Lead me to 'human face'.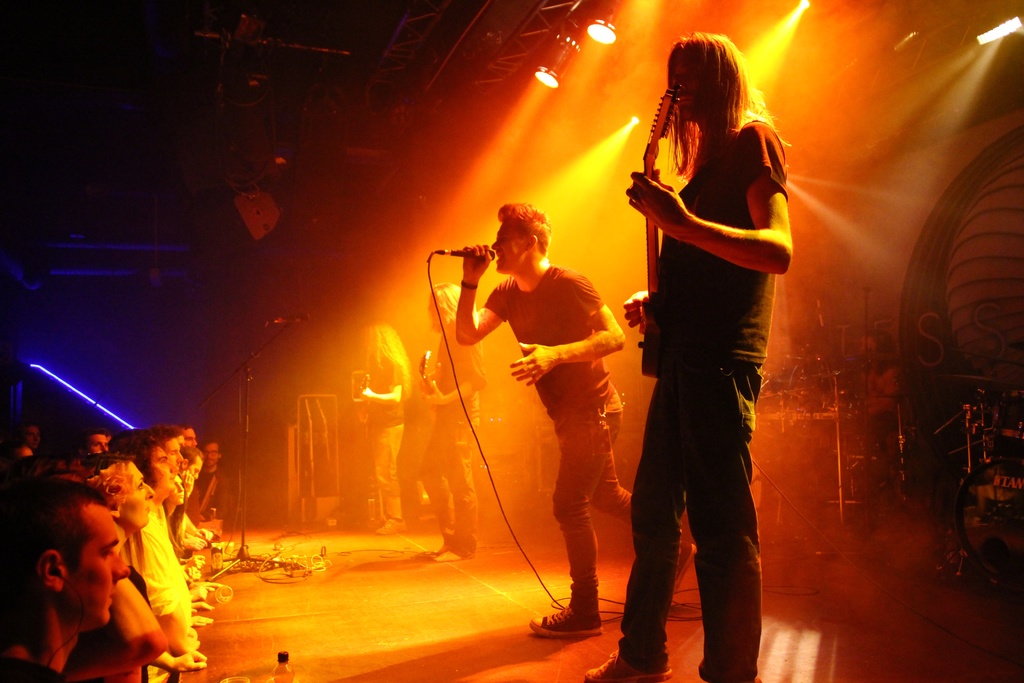
Lead to <region>126, 463, 154, 528</region>.
